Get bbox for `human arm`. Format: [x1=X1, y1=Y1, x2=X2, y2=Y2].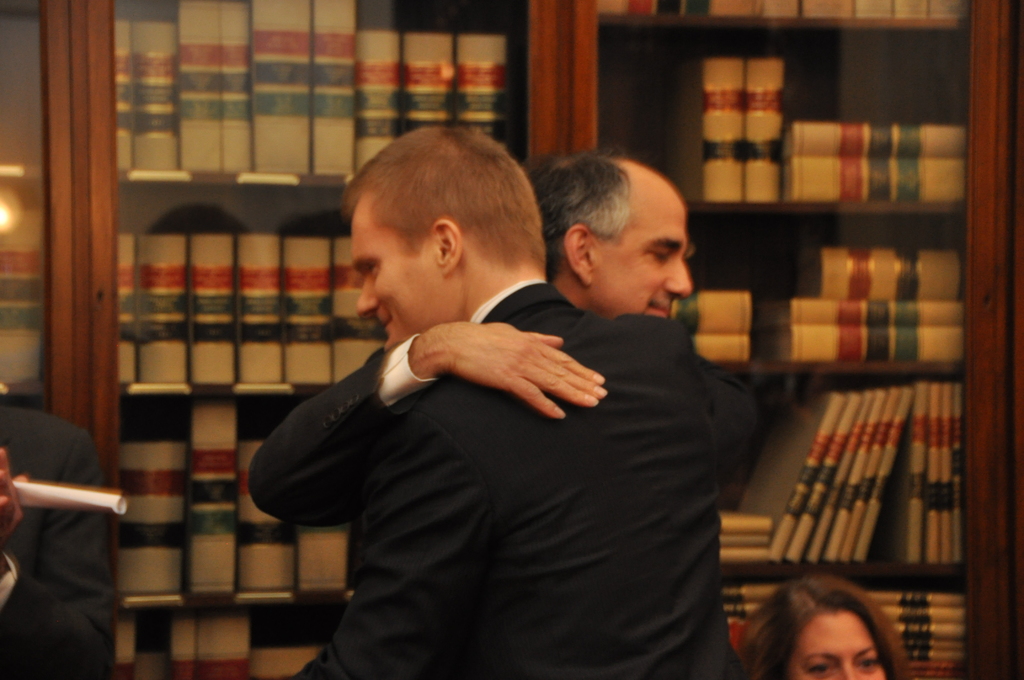
[x1=345, y1=320, x2=607, y2=417].
